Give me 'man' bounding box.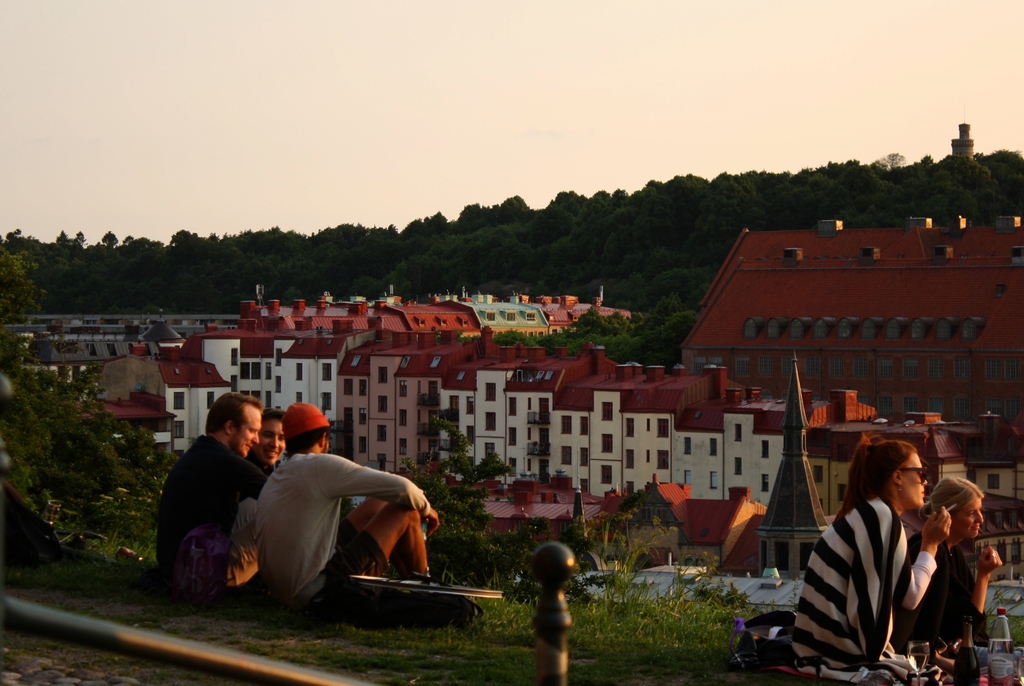
(243,405,284,474).
